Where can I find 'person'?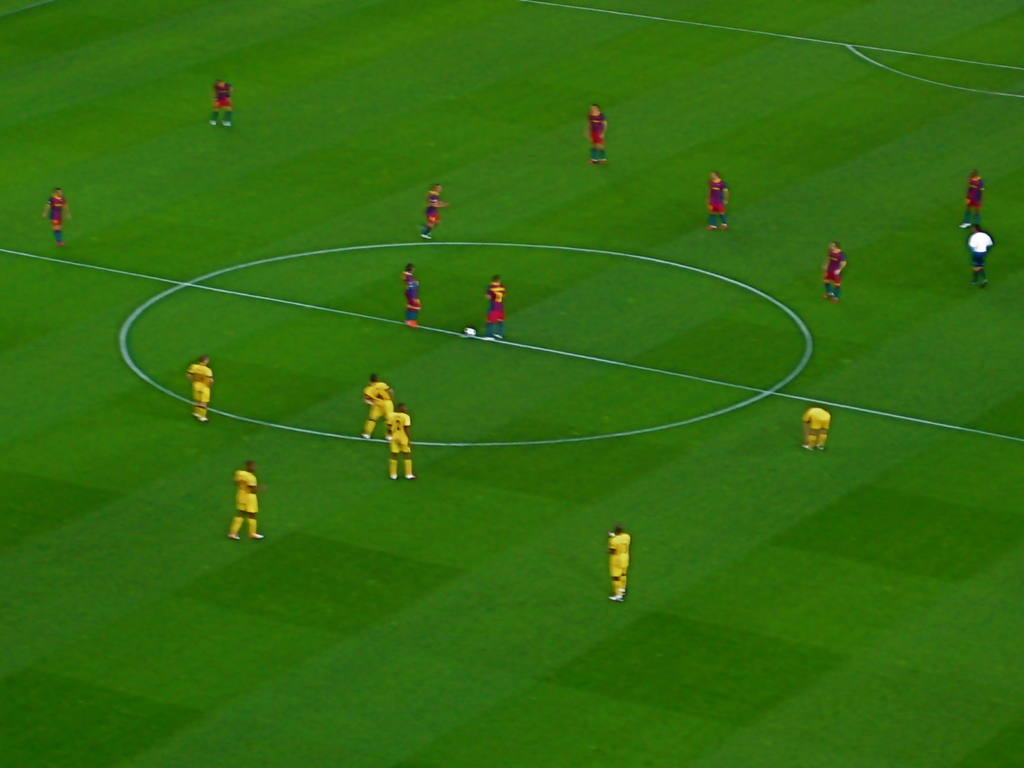
You can find it at 706 172 727 224.
